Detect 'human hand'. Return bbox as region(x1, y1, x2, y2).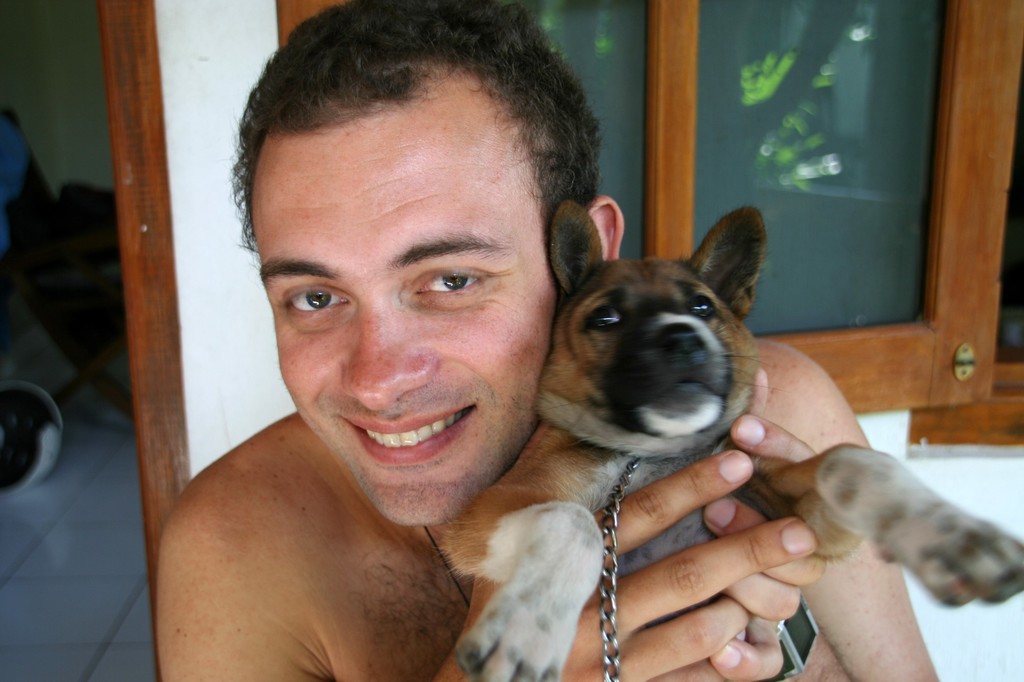
region(467, 448, 820, 681).
